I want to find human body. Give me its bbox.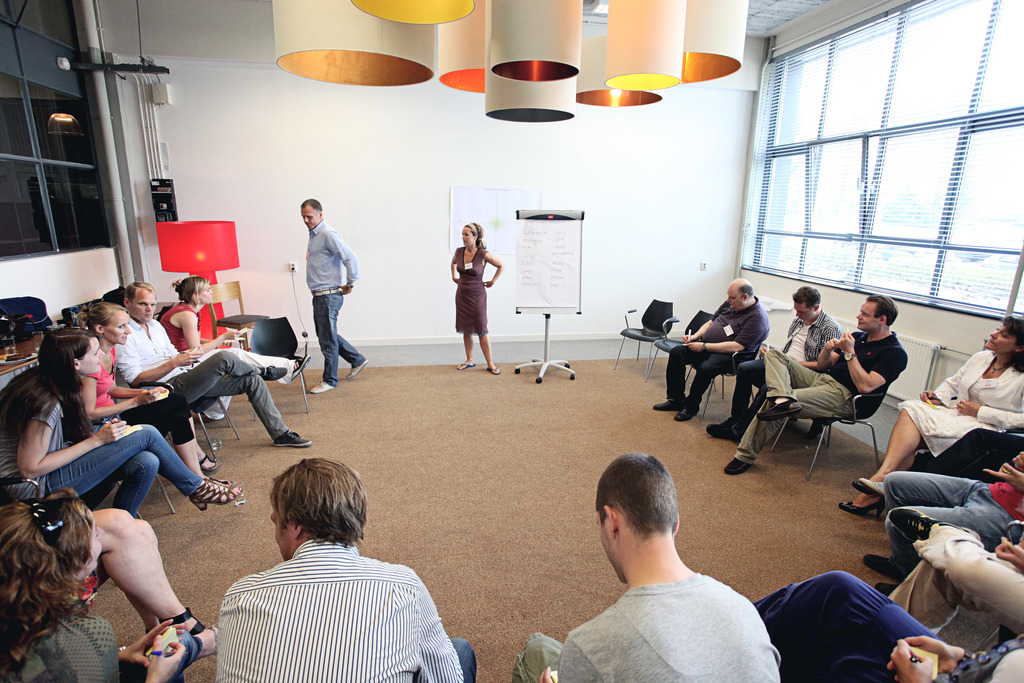
305/194/369/393.
